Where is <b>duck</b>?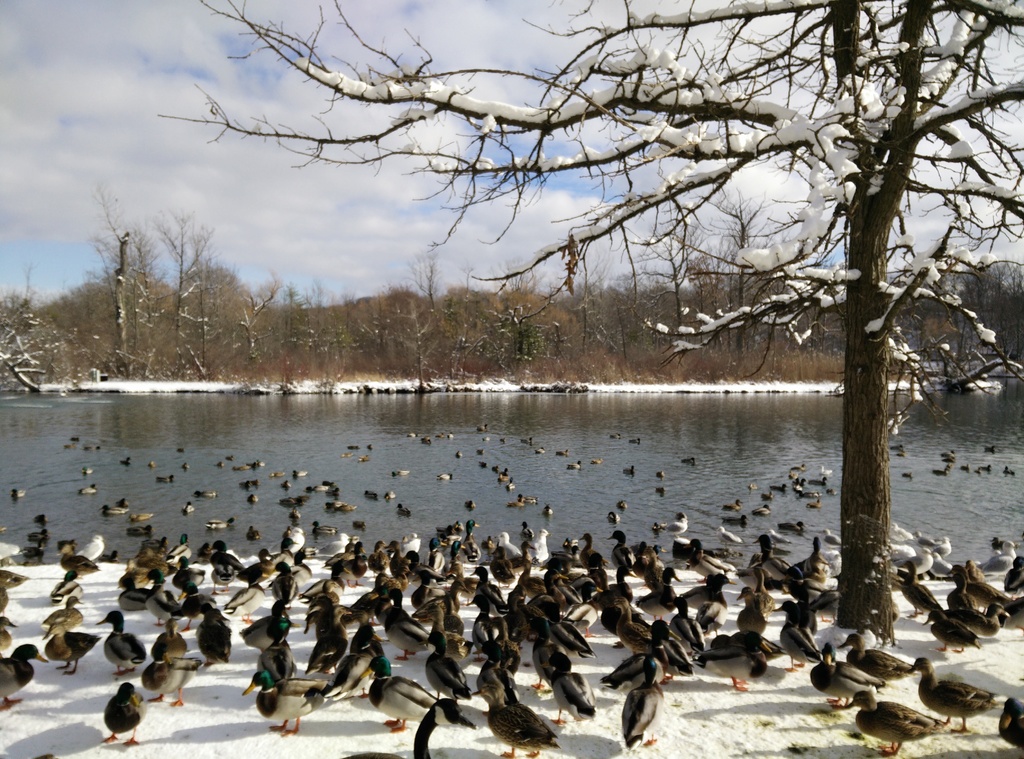
471, 597, 493, 655.
